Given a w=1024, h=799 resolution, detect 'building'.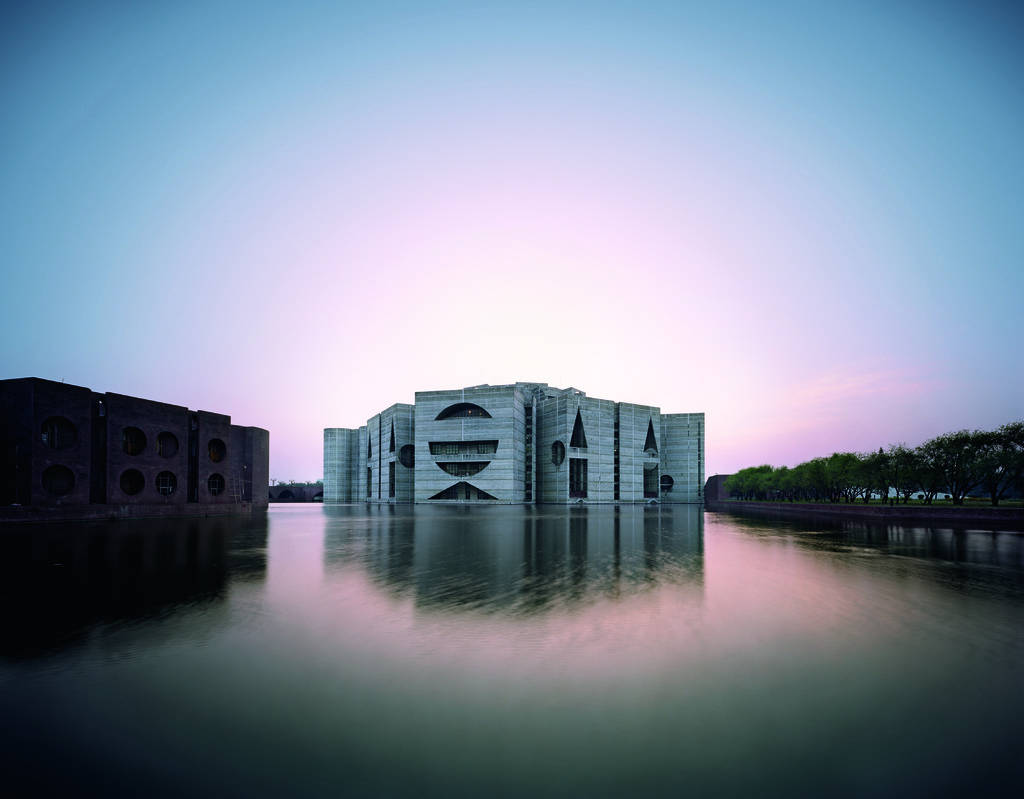
0/375/270/553.
